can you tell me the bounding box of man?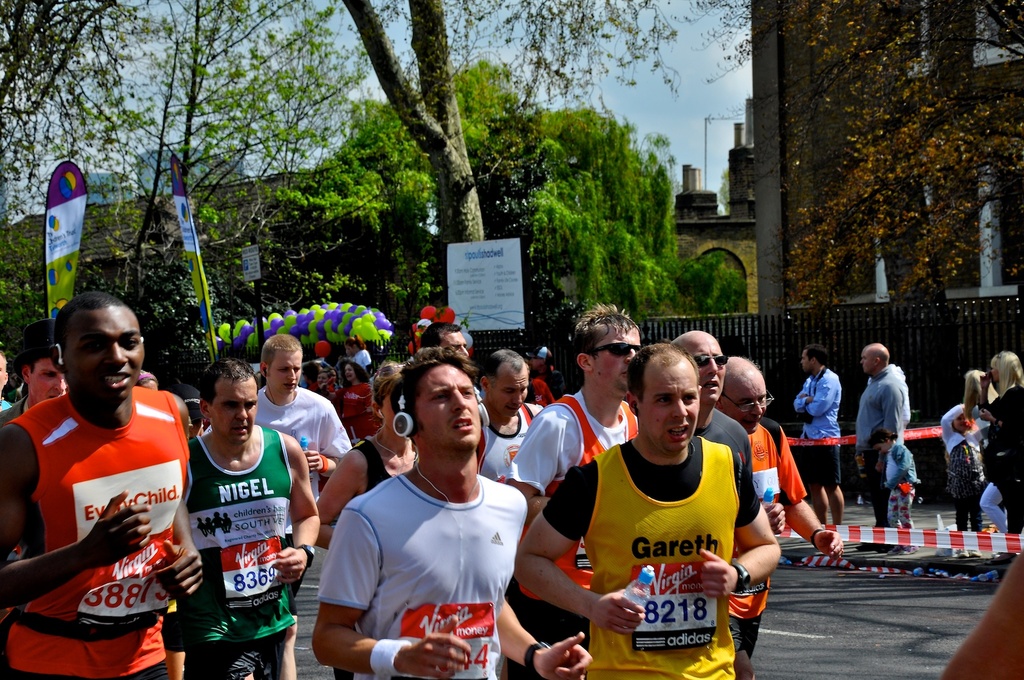
locate(855, 341, 911, 525).
